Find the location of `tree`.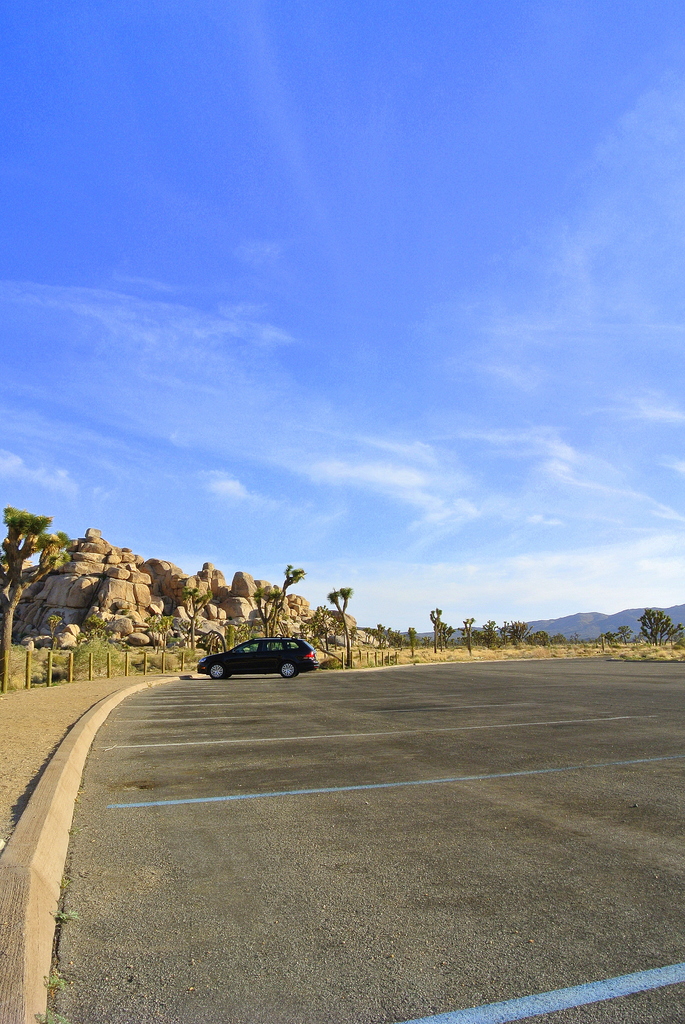
Location: Rect(0, 499, 71, 684).
